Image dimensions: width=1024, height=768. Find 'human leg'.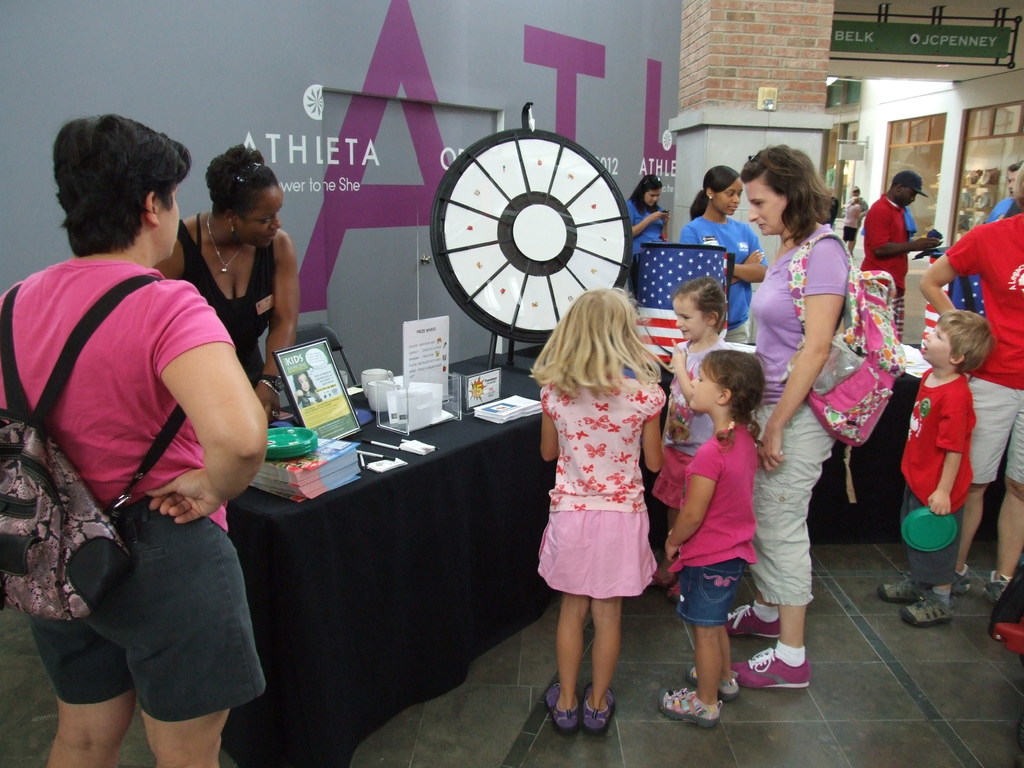
<box>540,596,587,729</box>.
